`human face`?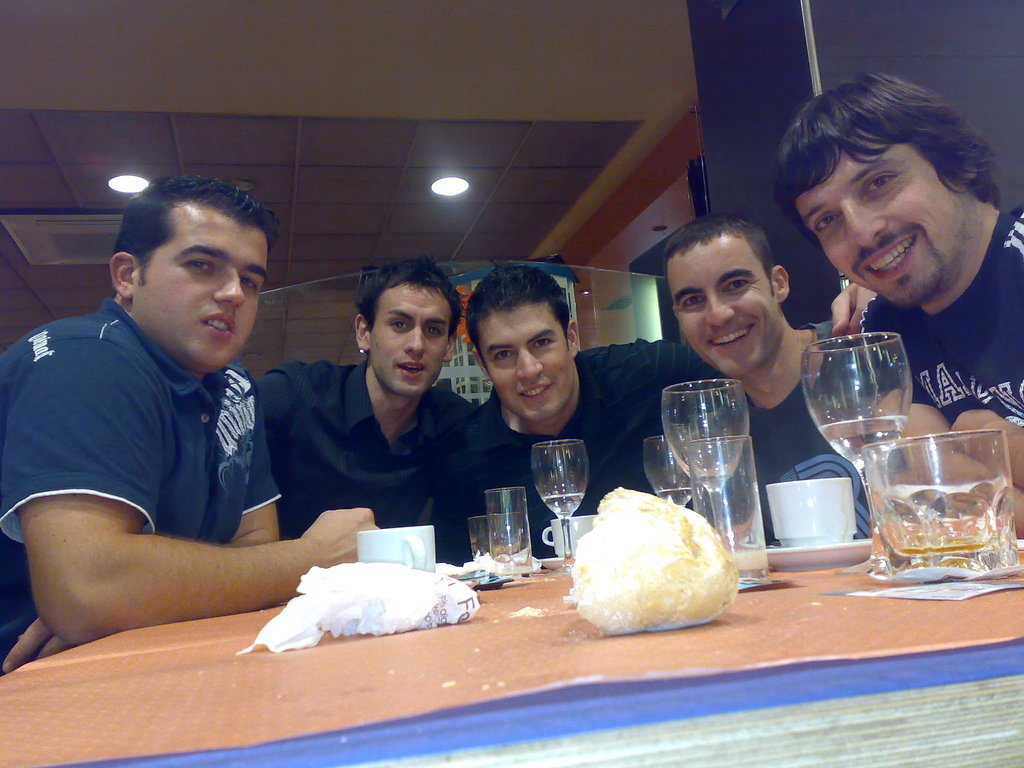
(x1=366, y1=279, x2=453, y2=396)
